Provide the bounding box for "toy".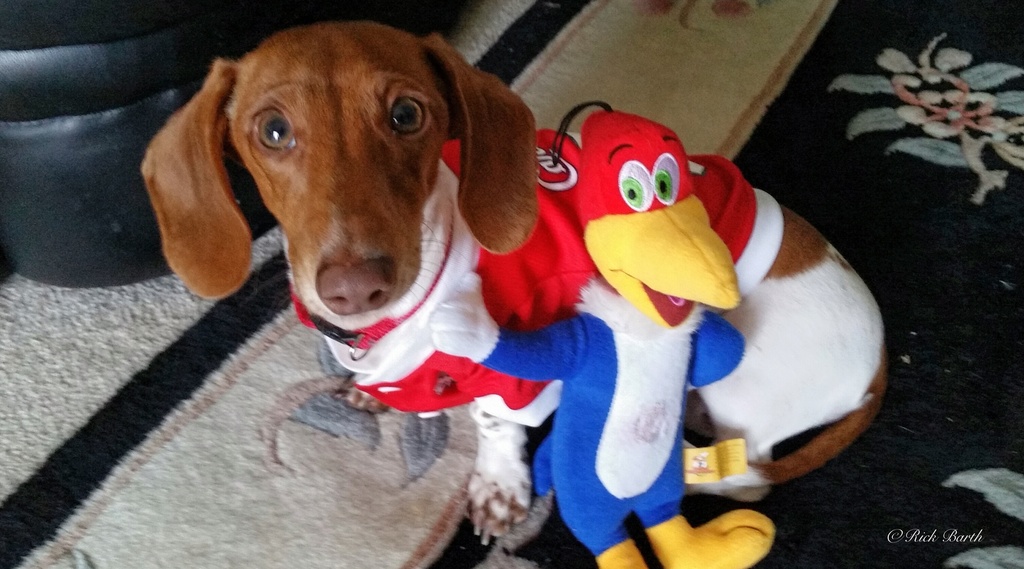
left=717, top=154, right=790, bottom=332.
